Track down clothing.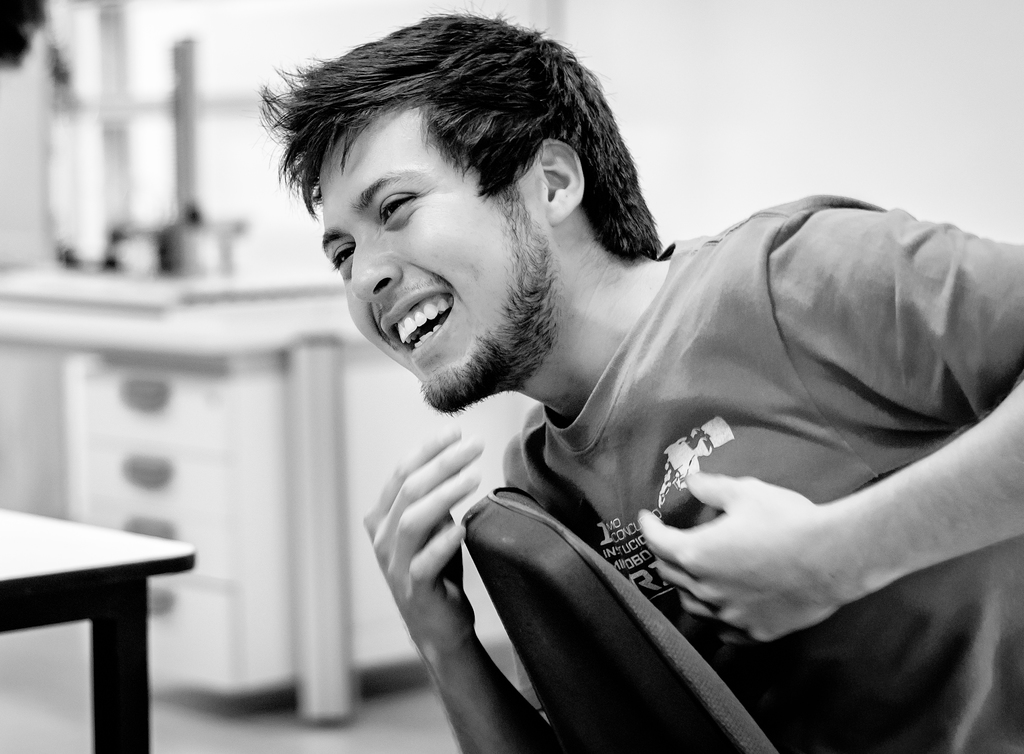
Tracked to box=[447, 183, 1023, 735].
